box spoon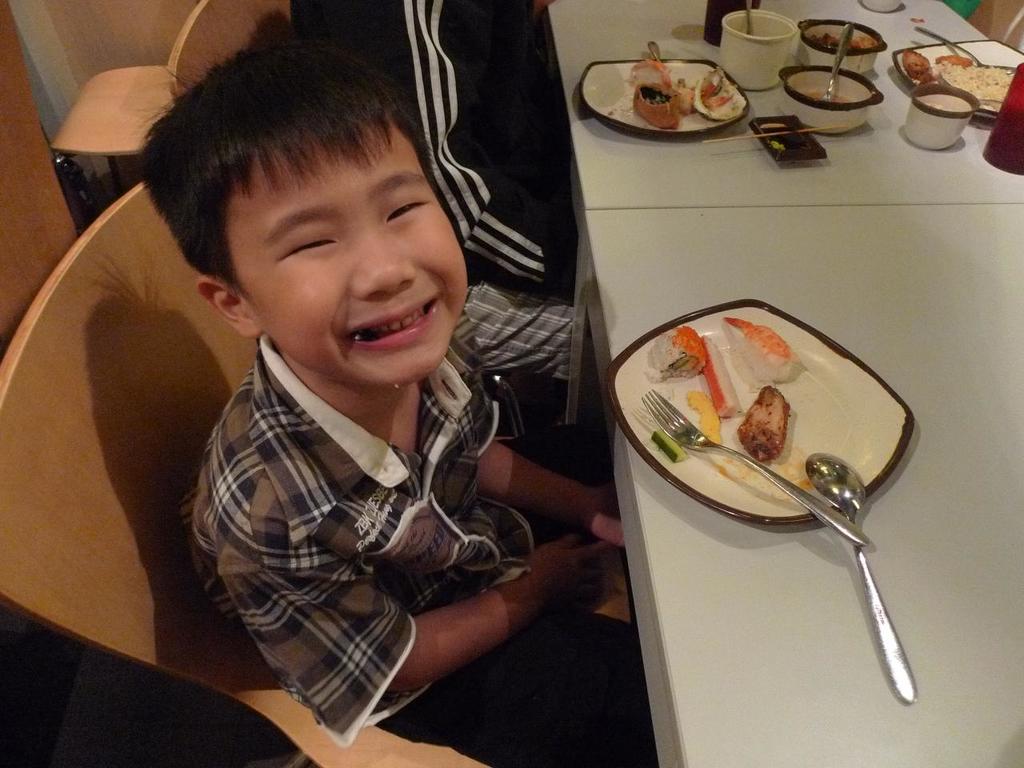
BBox(819, 21, 851, 102)
